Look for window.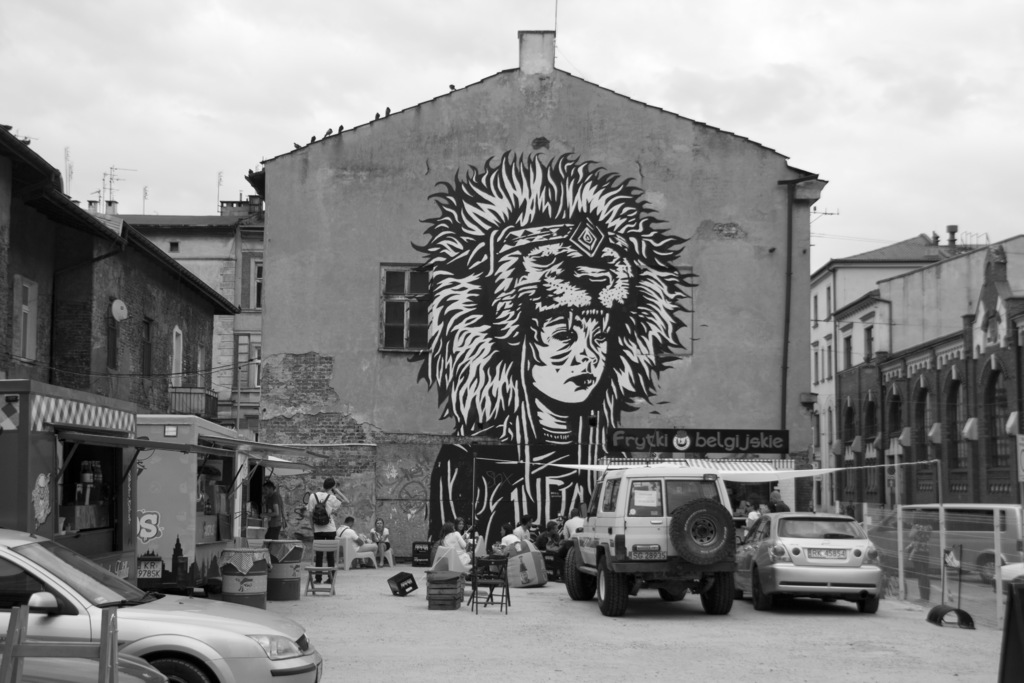
Found: bbox(374, 245, 426, 348).
